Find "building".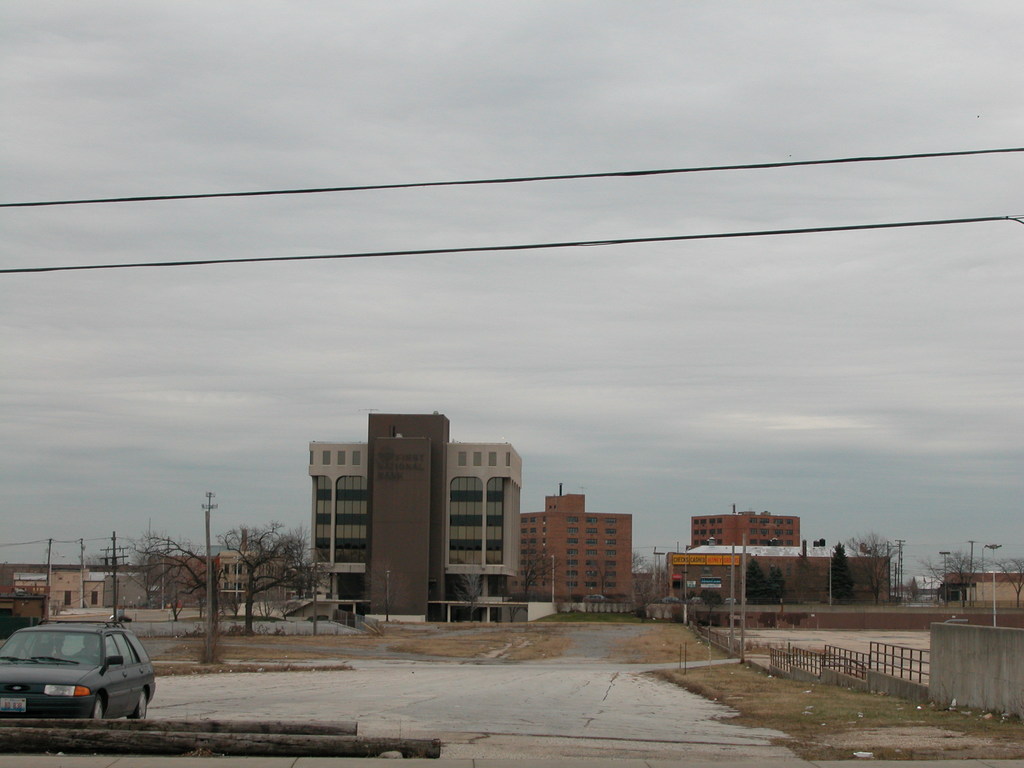
910 575 941 599.
